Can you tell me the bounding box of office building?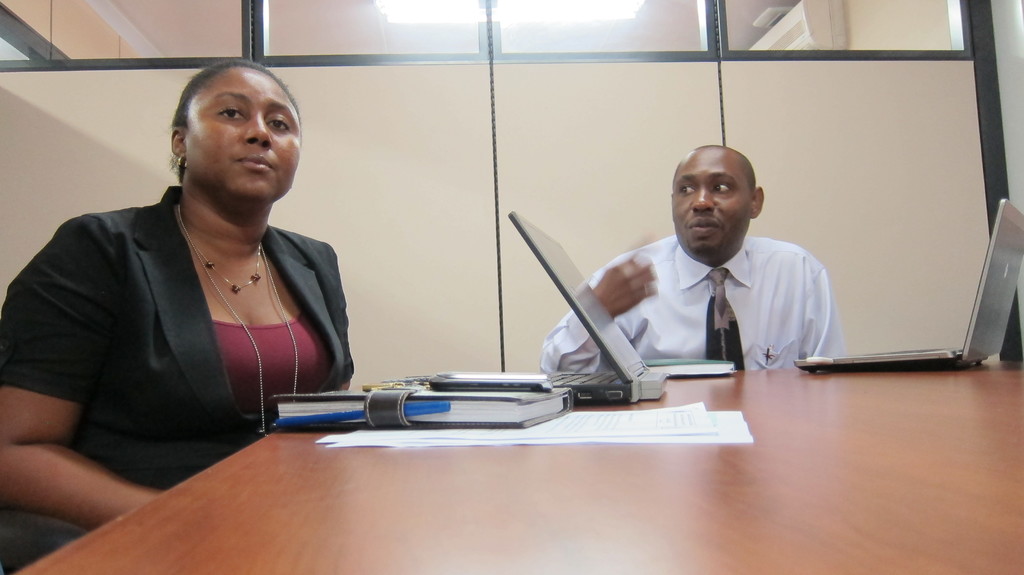
(x1=36, y1=1, x2=995, y2=574).
